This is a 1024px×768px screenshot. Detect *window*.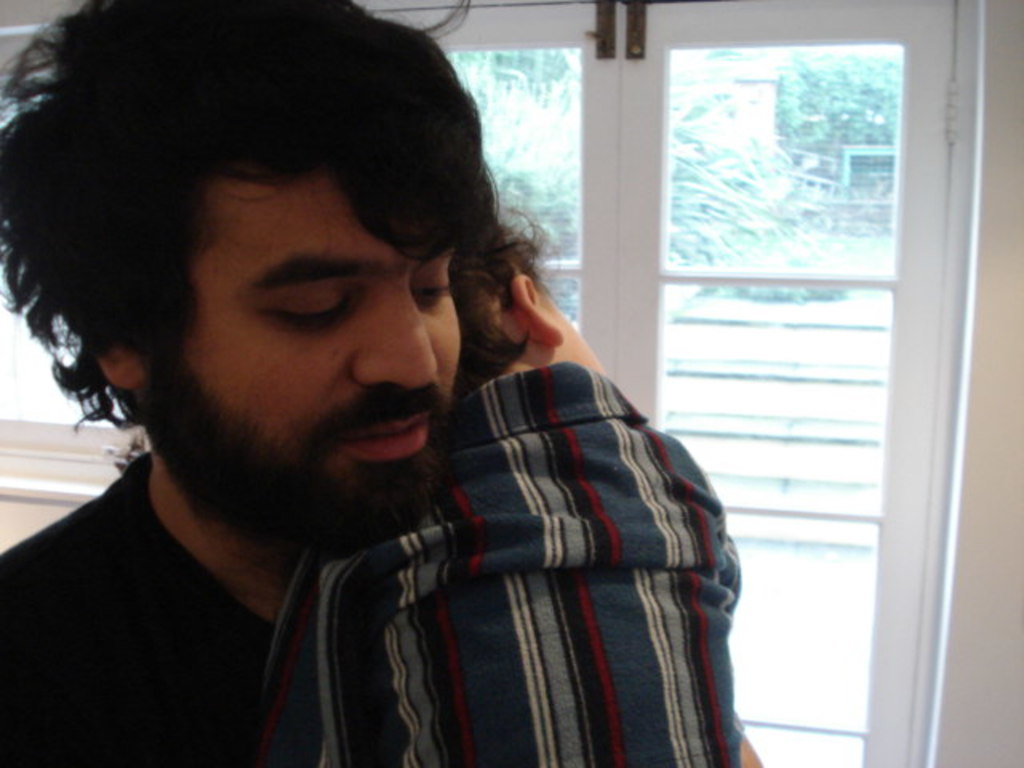
region(842, 150, 907, 187).
